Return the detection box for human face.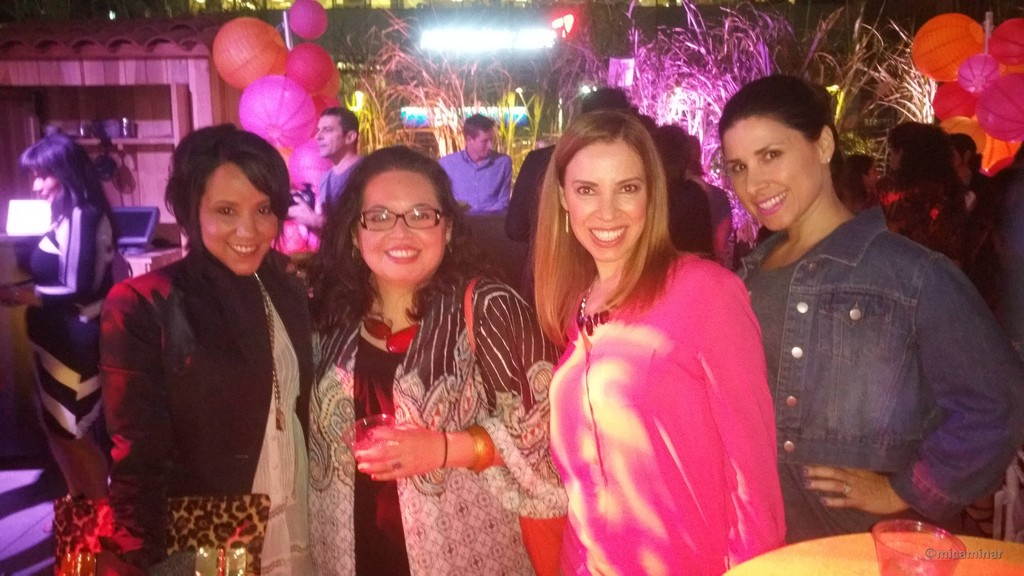
bbox(567, 142, 642, 258).
